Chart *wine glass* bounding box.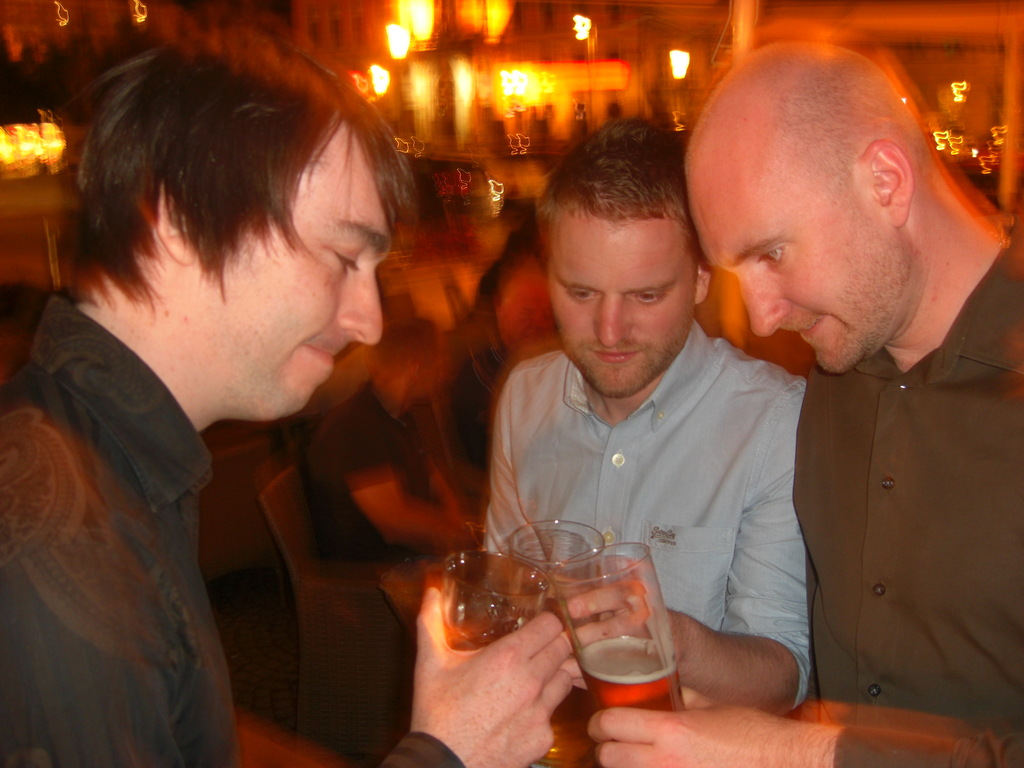
Charted: detection(507, 515, 599, 756).
